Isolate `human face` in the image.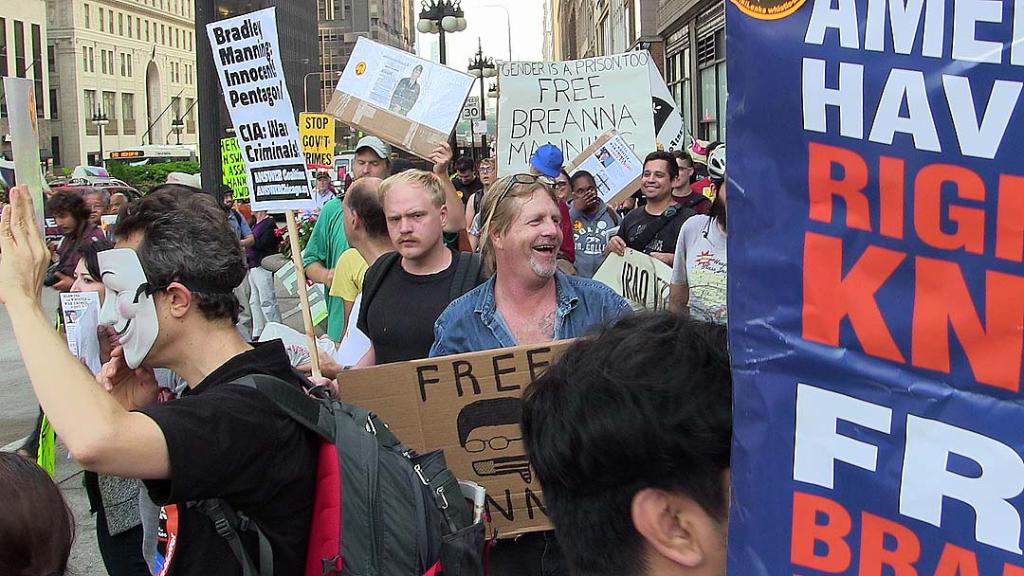
Isolated region: rect(476, 160, 493, 183).
